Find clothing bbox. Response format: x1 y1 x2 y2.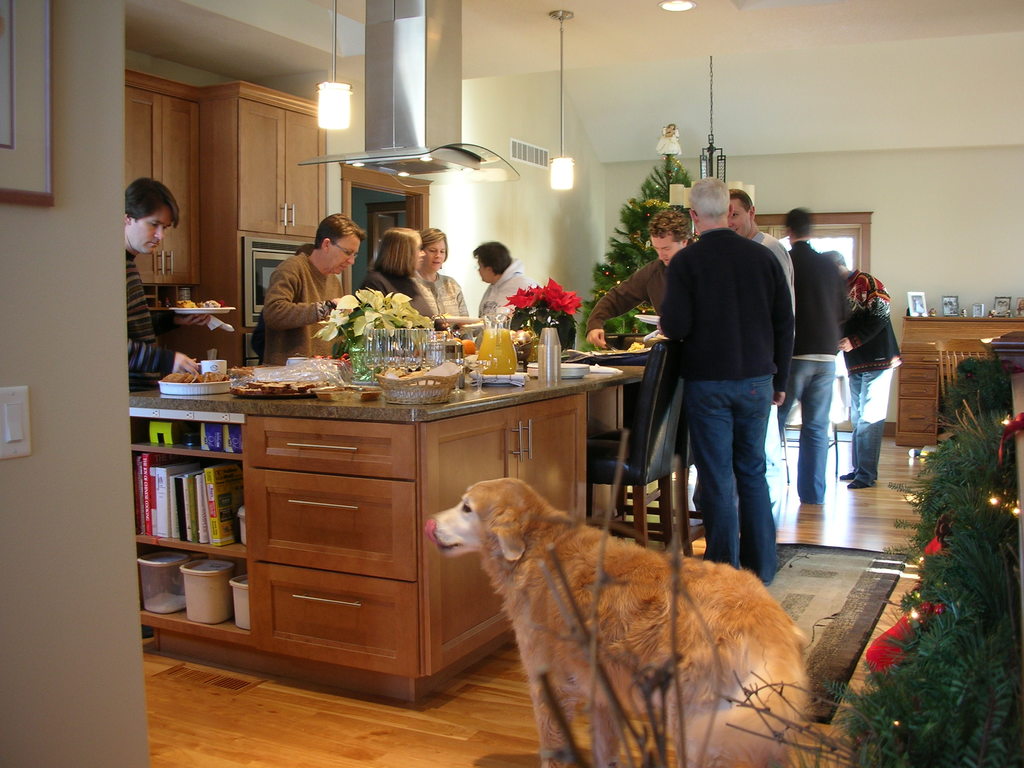
410 267 474 319.
